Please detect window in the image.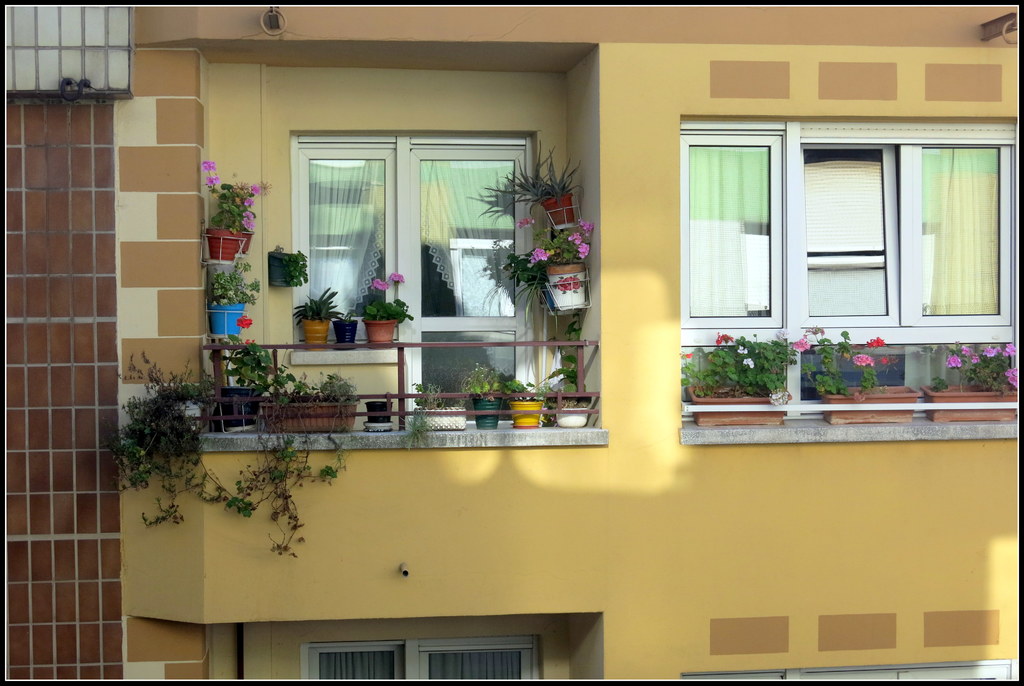
(x1=802, y1=122, x2=1018, y2=347).
